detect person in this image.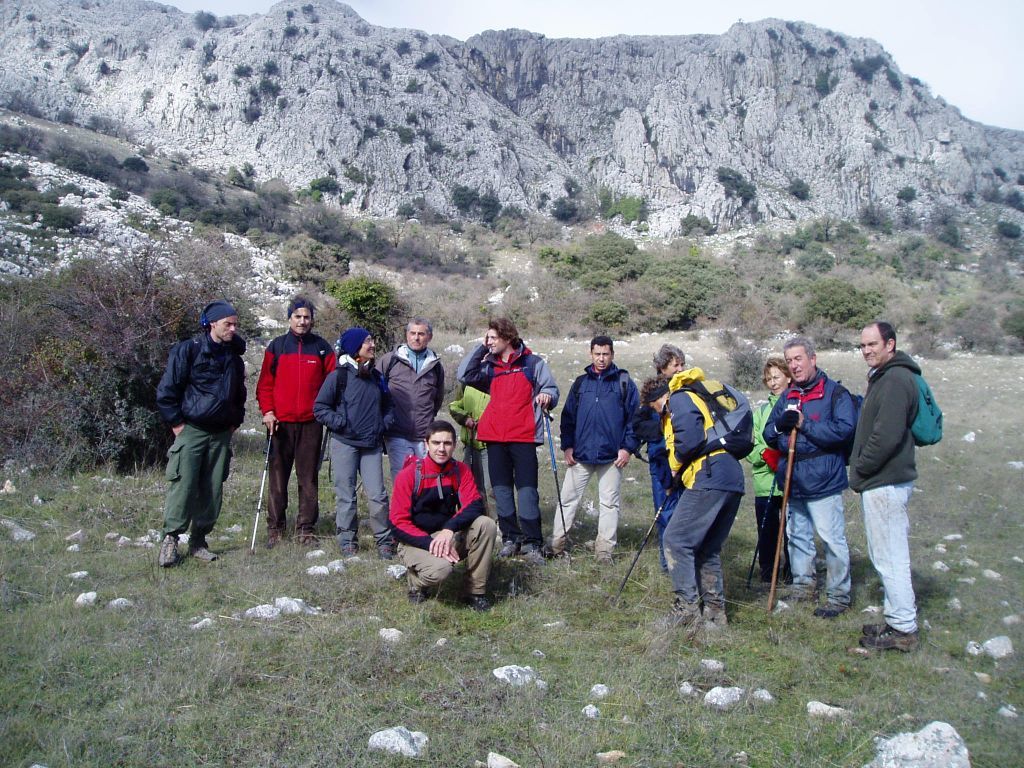
Detection: bbox(249, 297, 327, 542).
